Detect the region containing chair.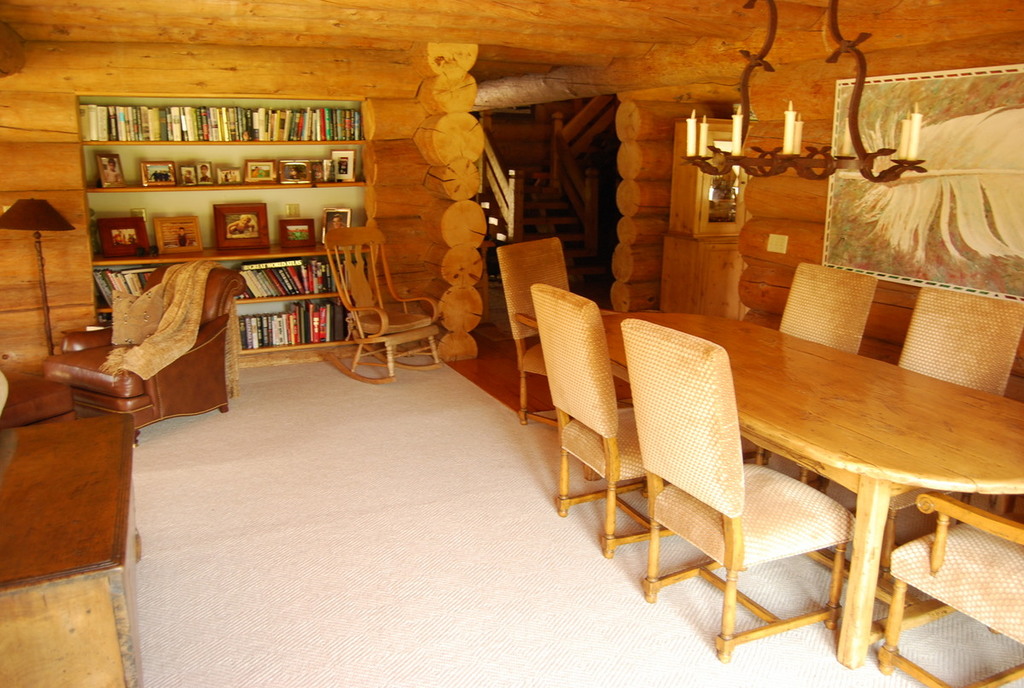
492, 233, 571, 424.
